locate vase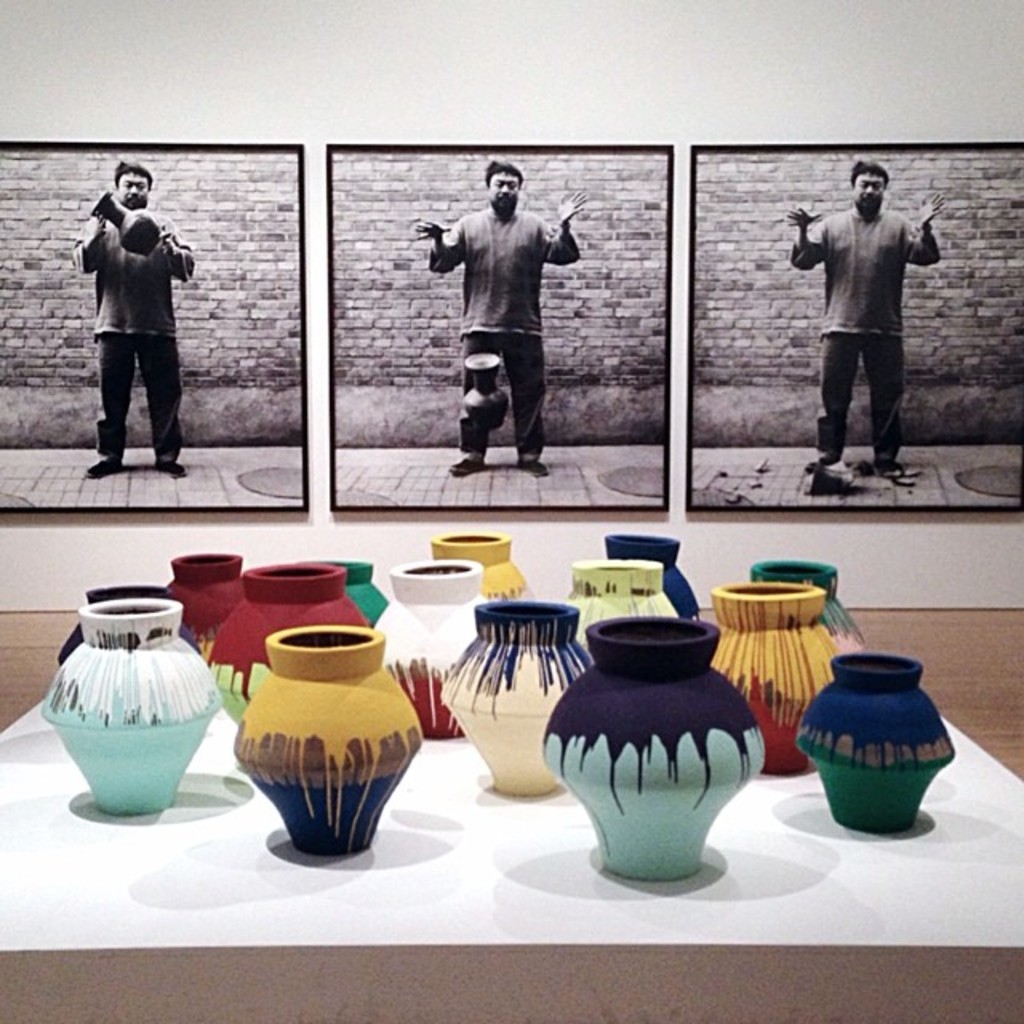
crop(382, 557, 494, 739)
